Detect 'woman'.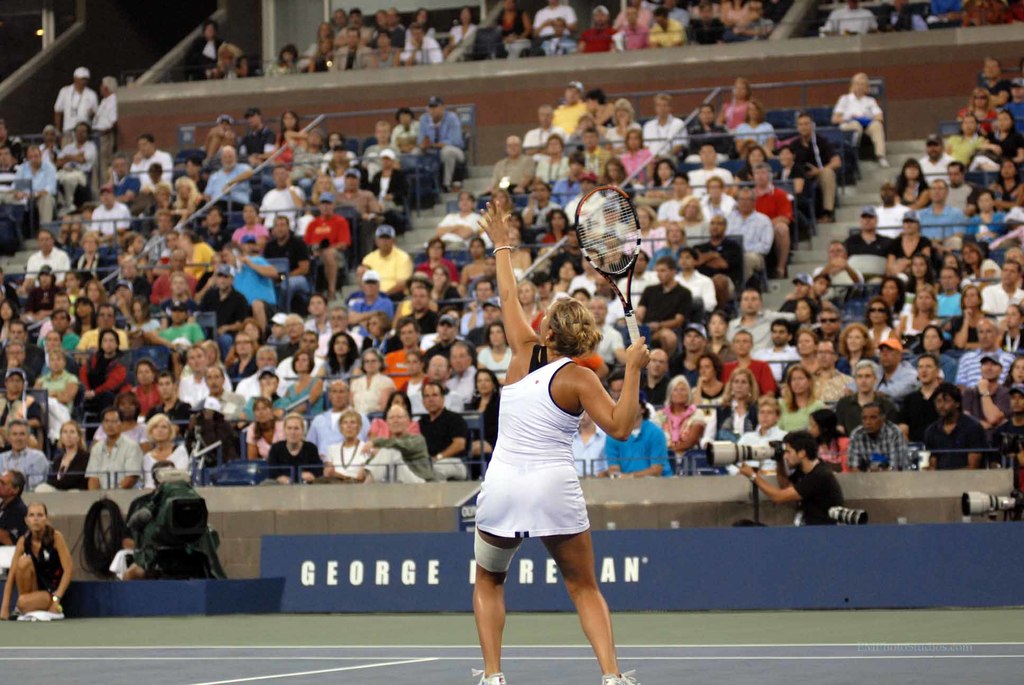
Detected at <region>960, 242, 996, 281</region>.
